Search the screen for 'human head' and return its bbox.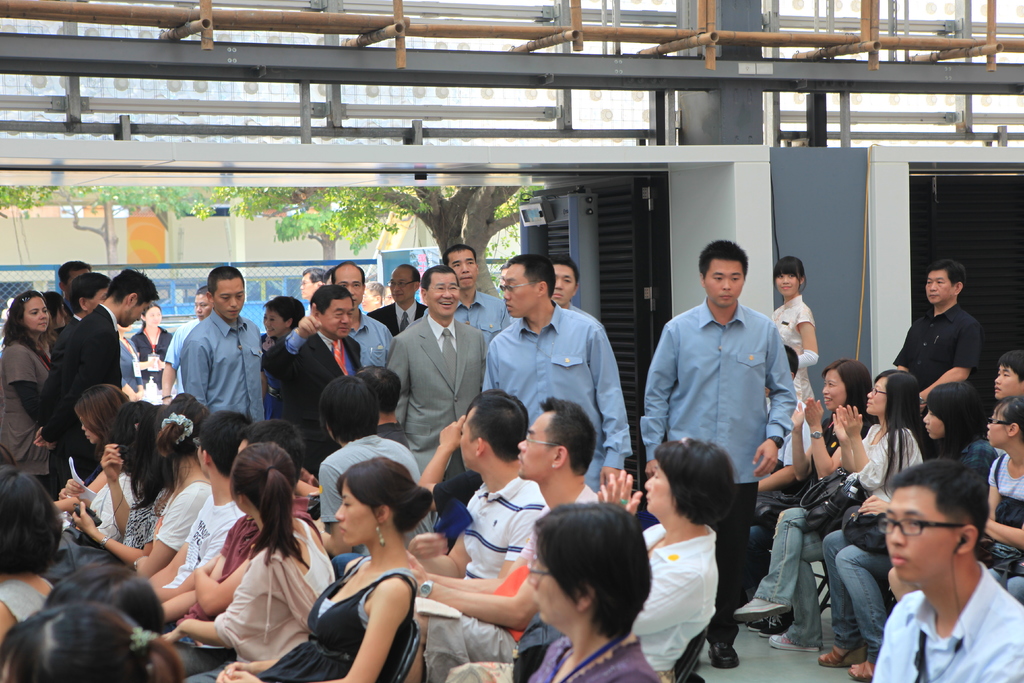
Found: [335, 457, 414, 547].
